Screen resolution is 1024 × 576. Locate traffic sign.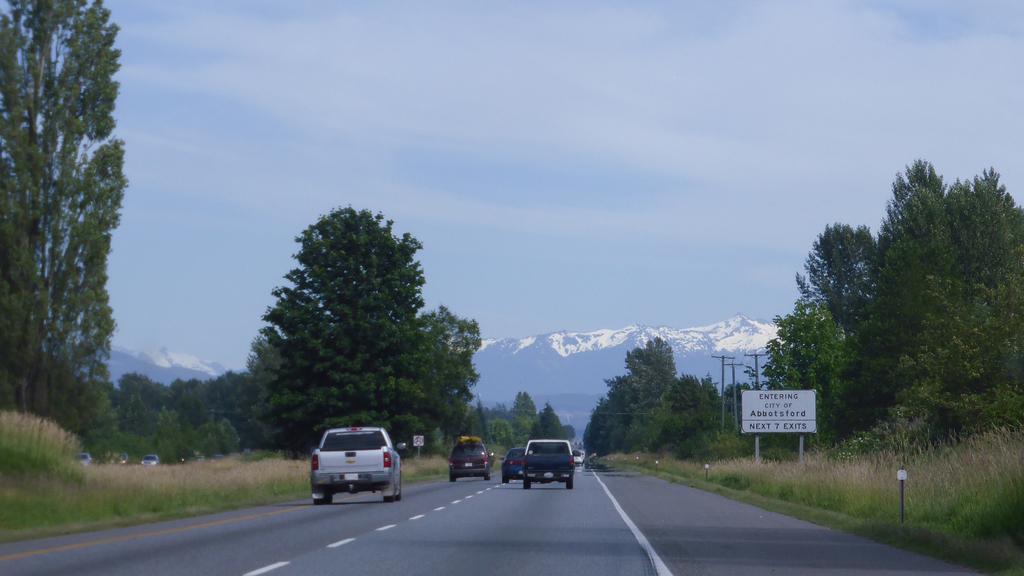
<bbox>408, 435, 428, 447</bbox>.
